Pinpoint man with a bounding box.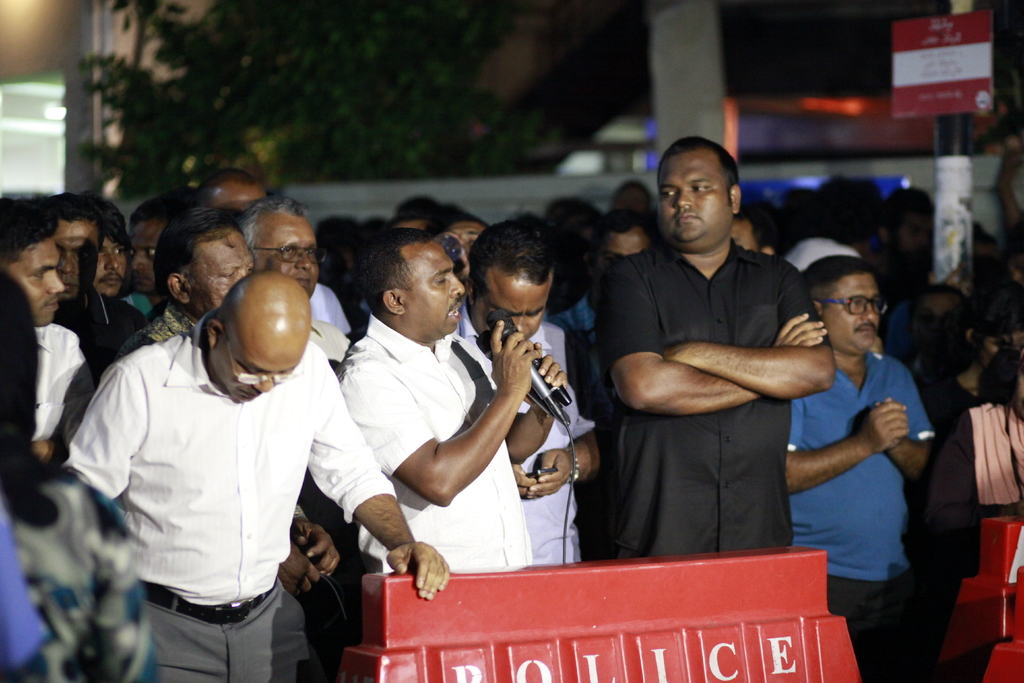
[598, 150, 859, 570].
